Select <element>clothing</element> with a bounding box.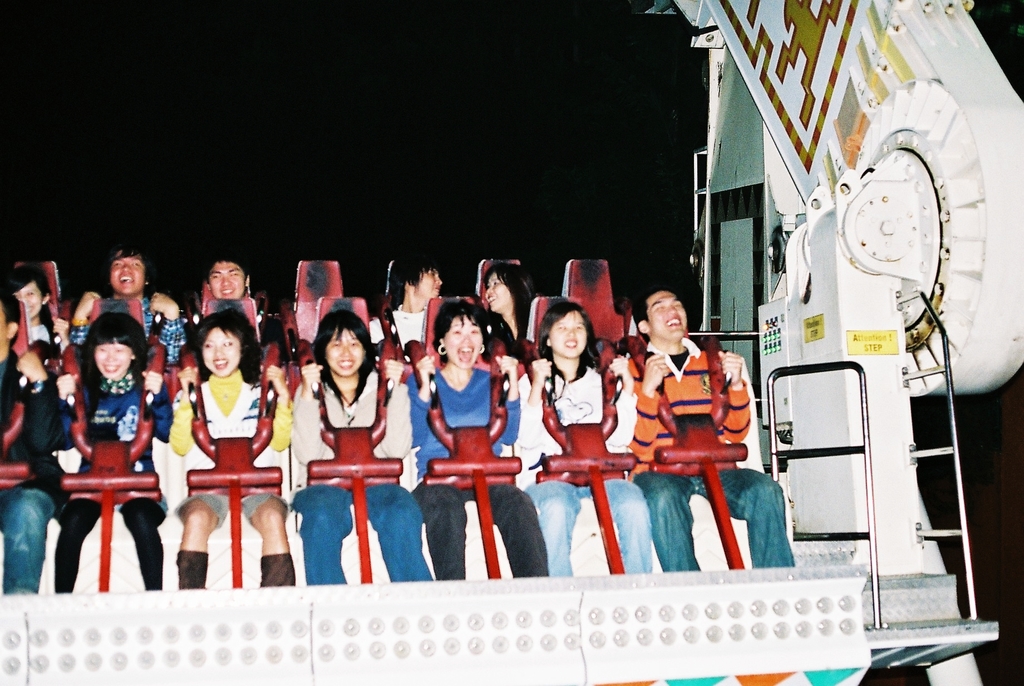
54, 369, 175, 589.
